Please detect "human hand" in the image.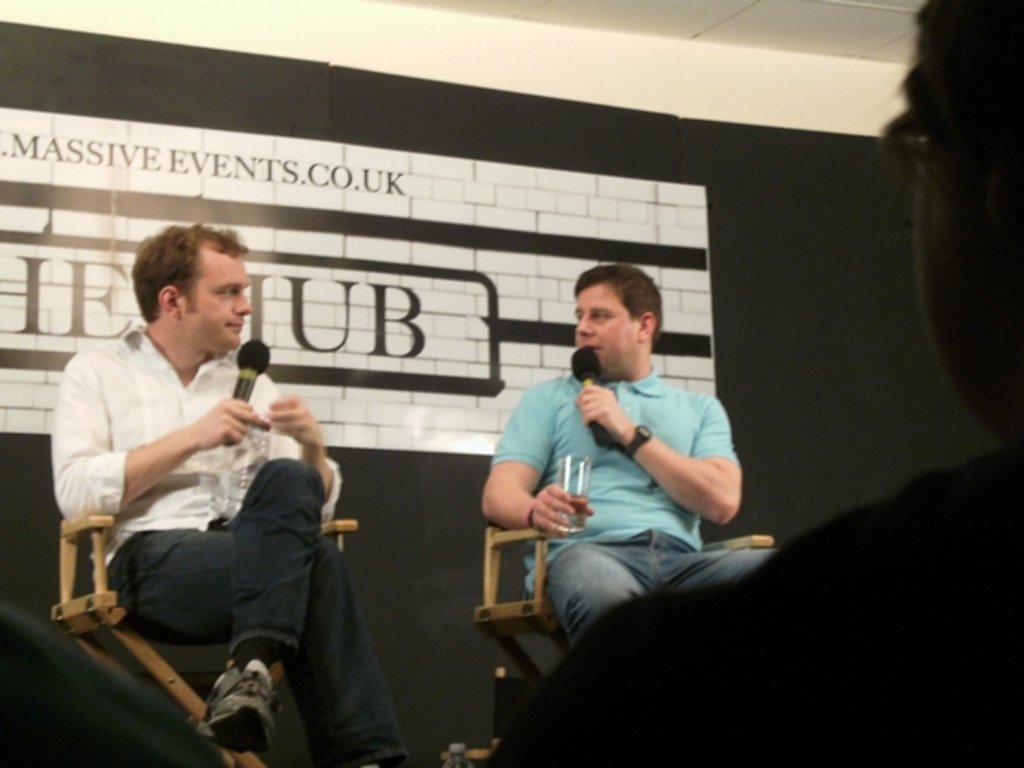
BBox(263, 394, 324, 451).
